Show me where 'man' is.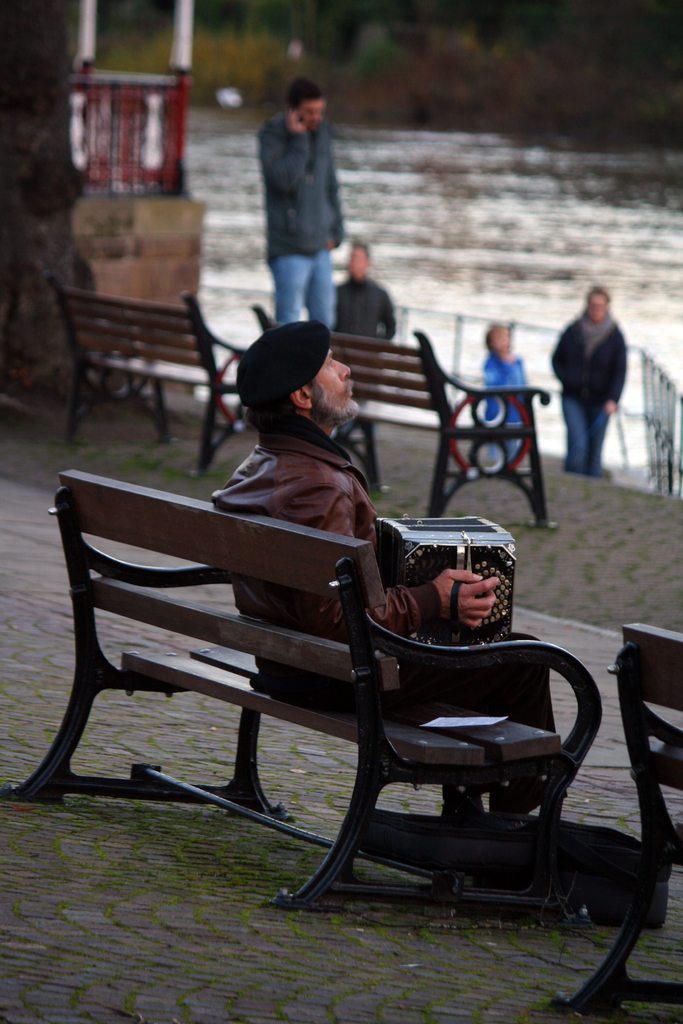
'man' is at <bbox>206, 318, 564, 833</bbox>.
